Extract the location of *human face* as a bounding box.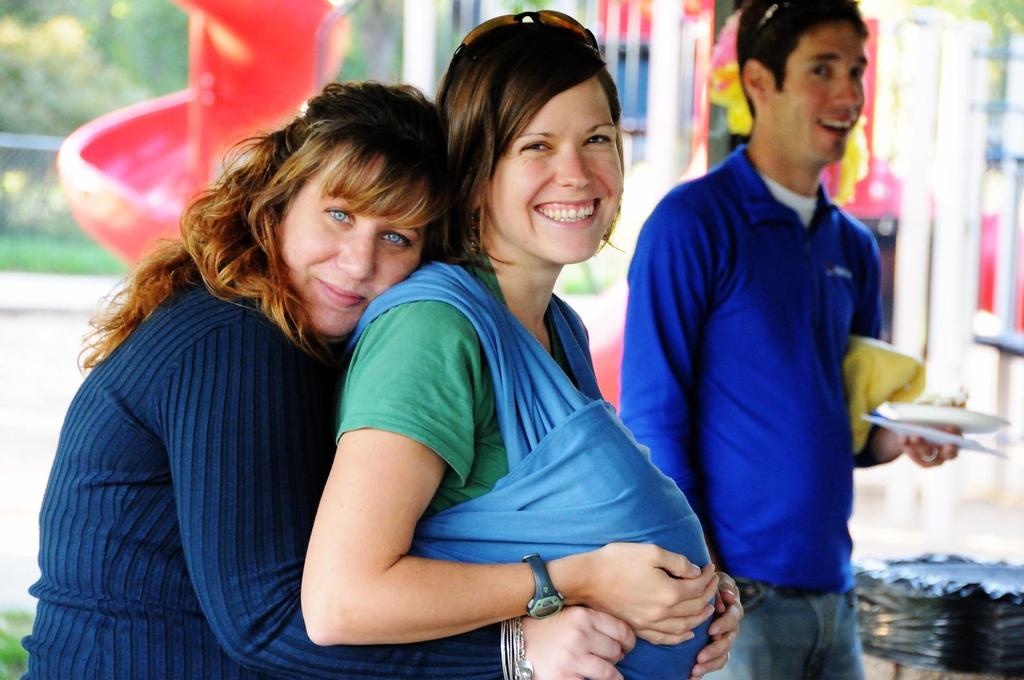
273,154,426,340.
